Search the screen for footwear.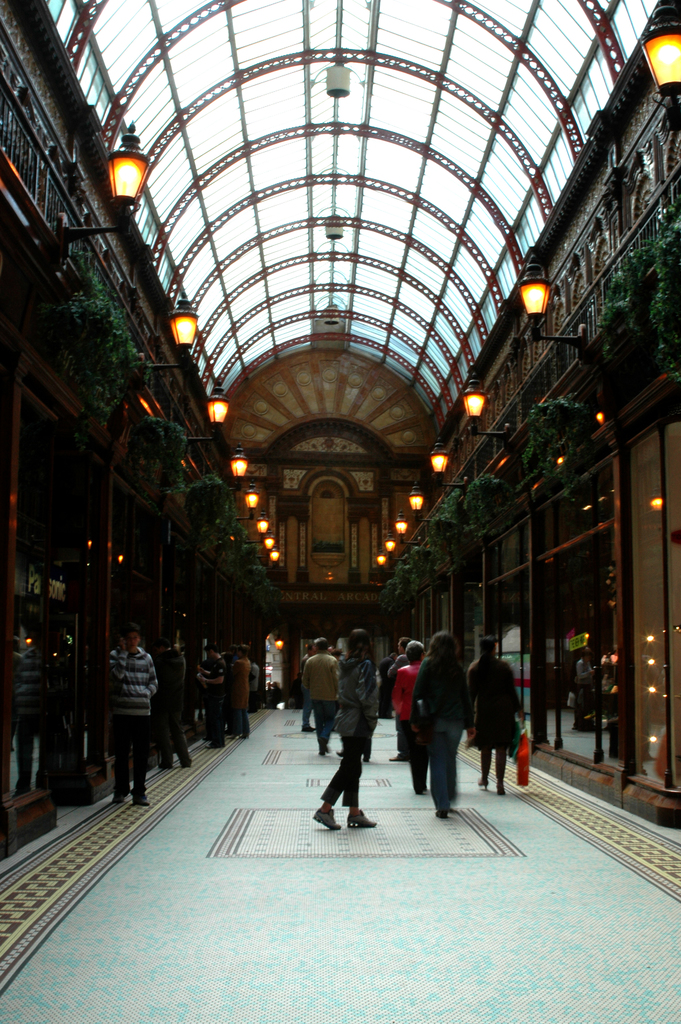
Found at x1=306, y1=801, x2=339, y2=830.
